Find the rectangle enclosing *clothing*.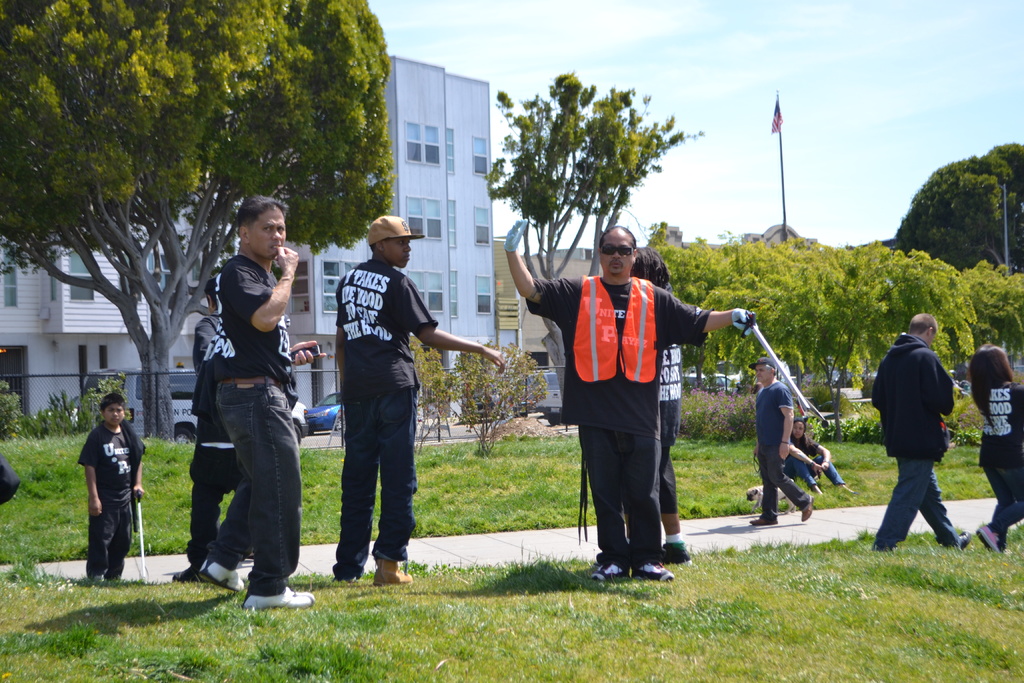
<bbox>868, 334, 956, 458</bbox>.
